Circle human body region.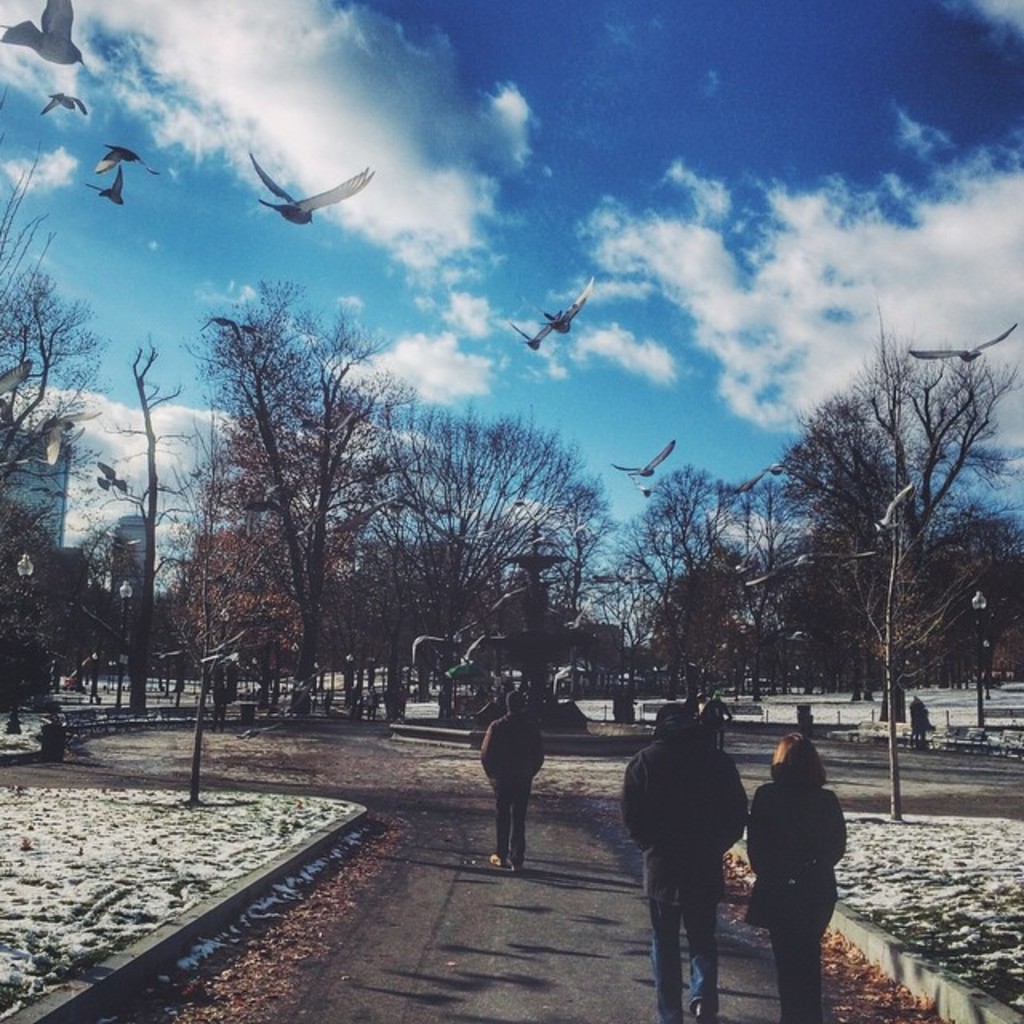
Region: <box>477,704,571,867</box>.
